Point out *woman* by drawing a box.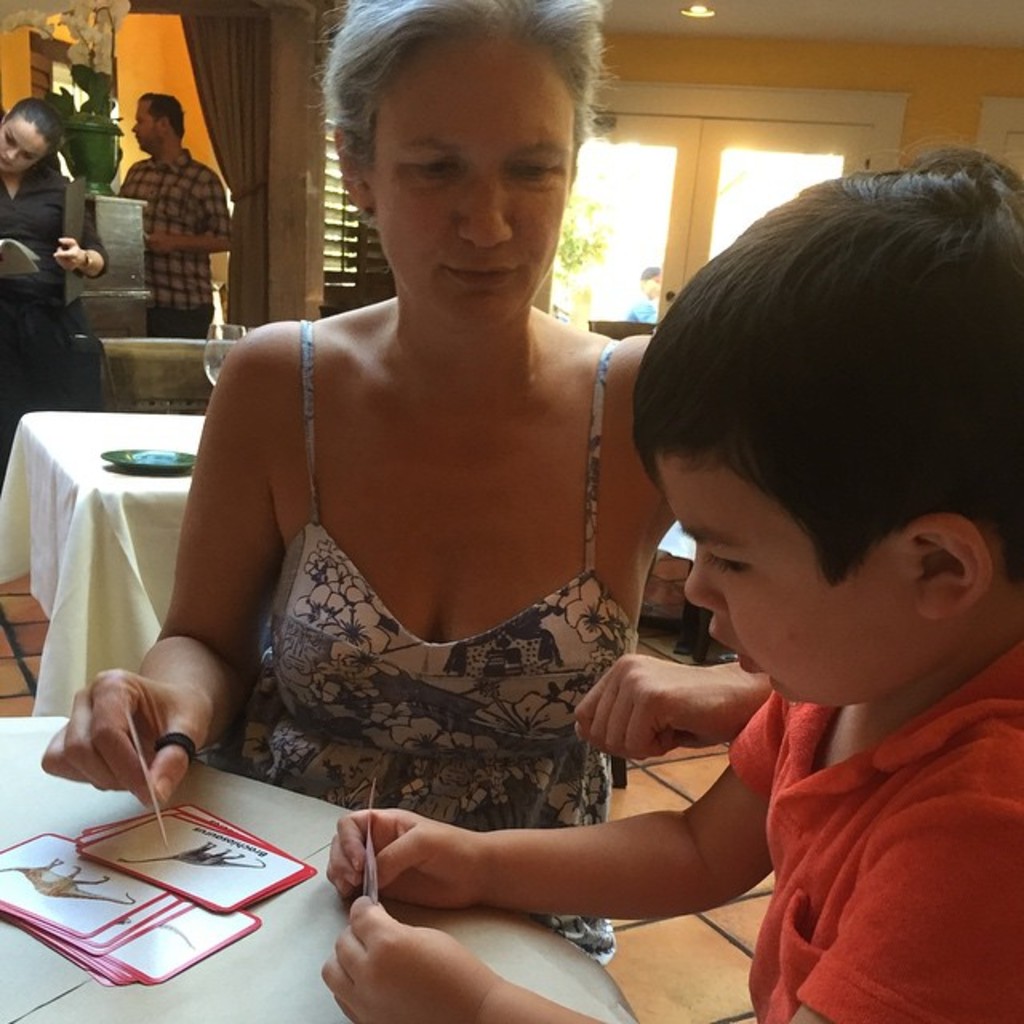
{"left": 0, "top": 98, "right": 94, "bottom": 338}.
